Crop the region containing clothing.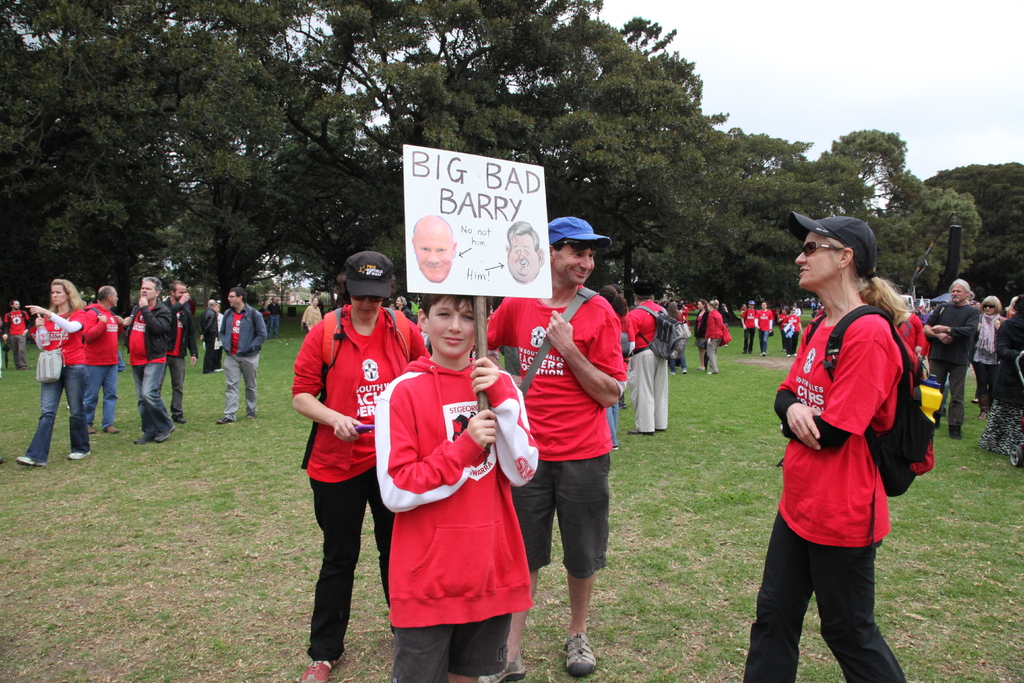
Crop region: (left=199, top=307, right=219, bottom=369).
